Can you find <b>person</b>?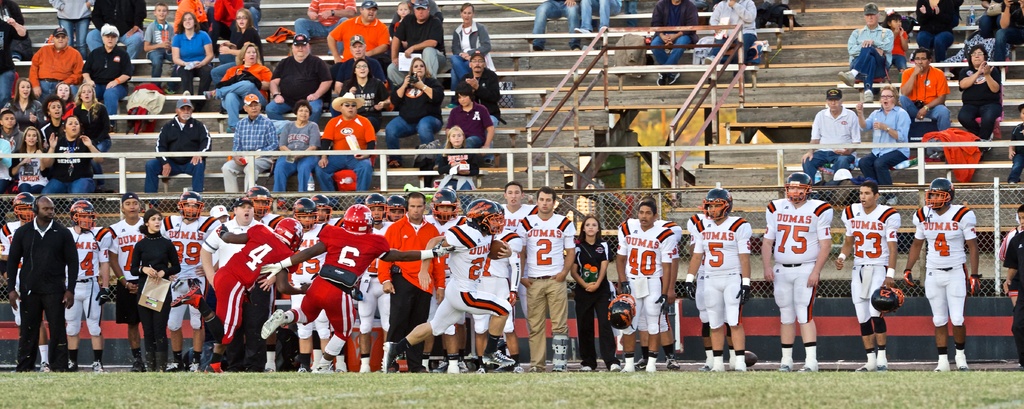
Yes, bounding box: [1002,205,1023,369].
